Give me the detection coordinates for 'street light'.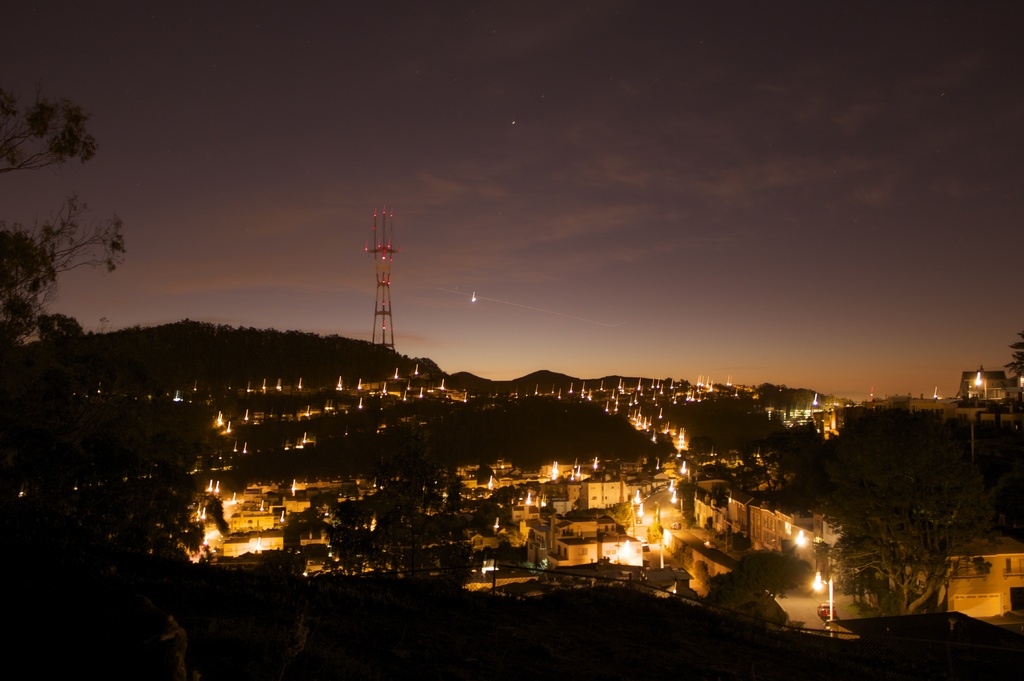
bbox(662, 477, 679, 493).
